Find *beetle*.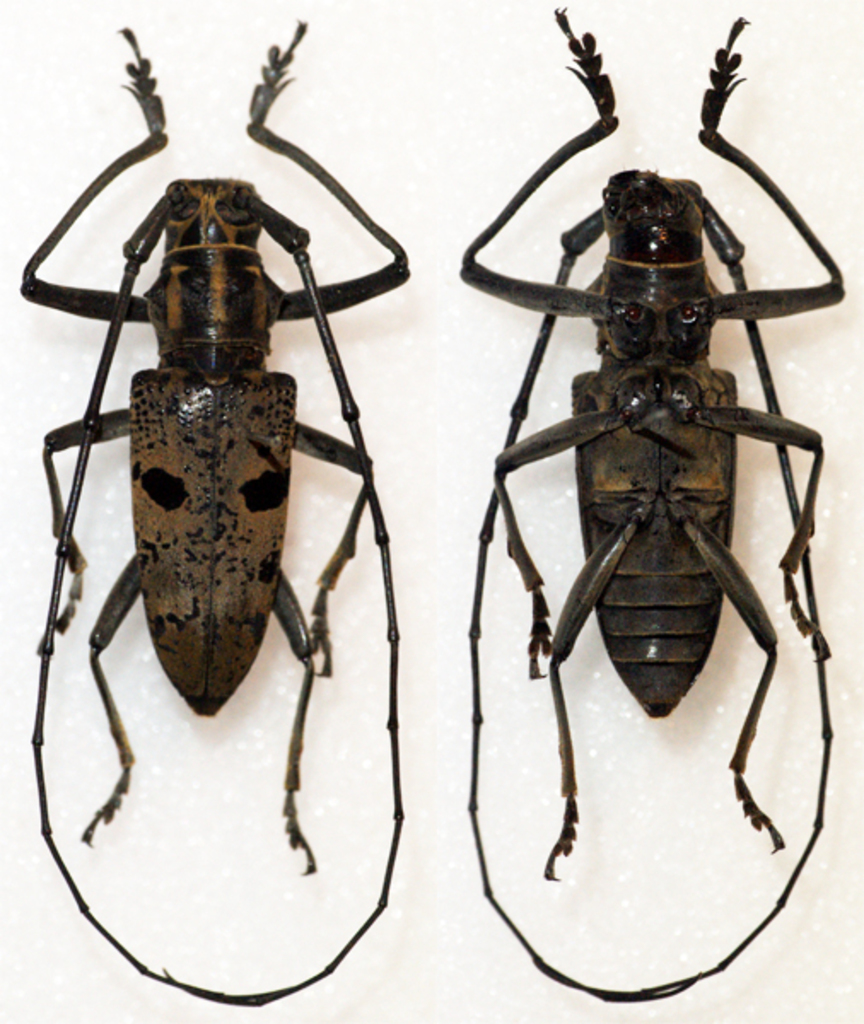
<bbox>10, 19, 420, 1005</bbox>.
